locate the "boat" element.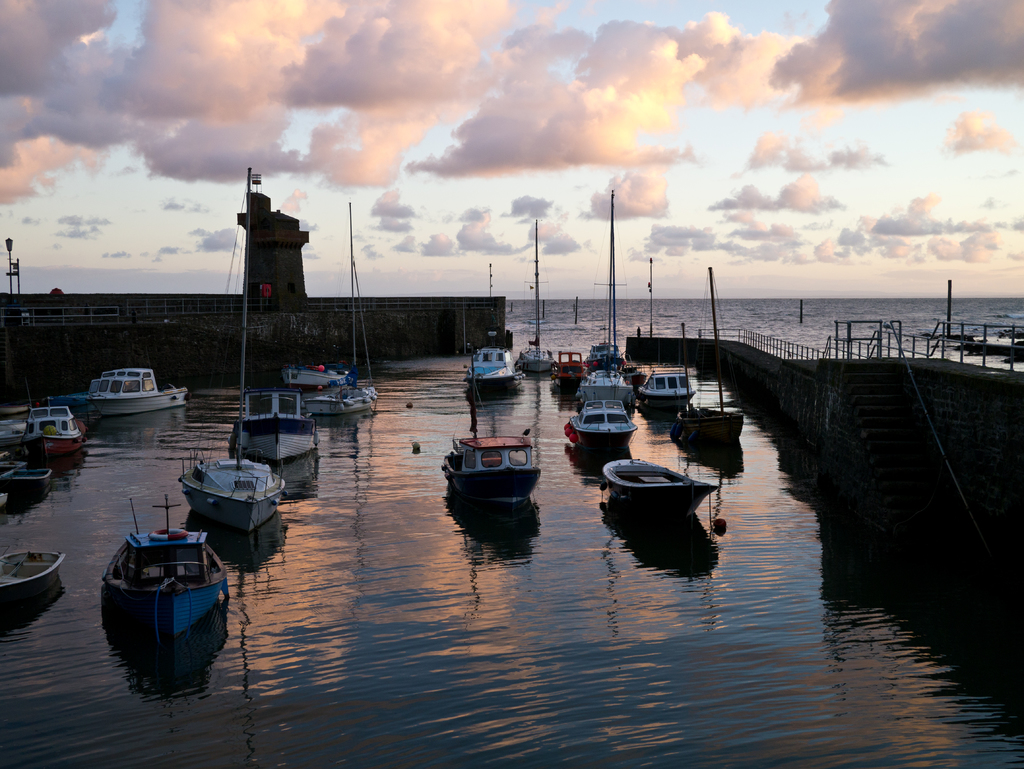
Element bbox: 599,458,717,511.
